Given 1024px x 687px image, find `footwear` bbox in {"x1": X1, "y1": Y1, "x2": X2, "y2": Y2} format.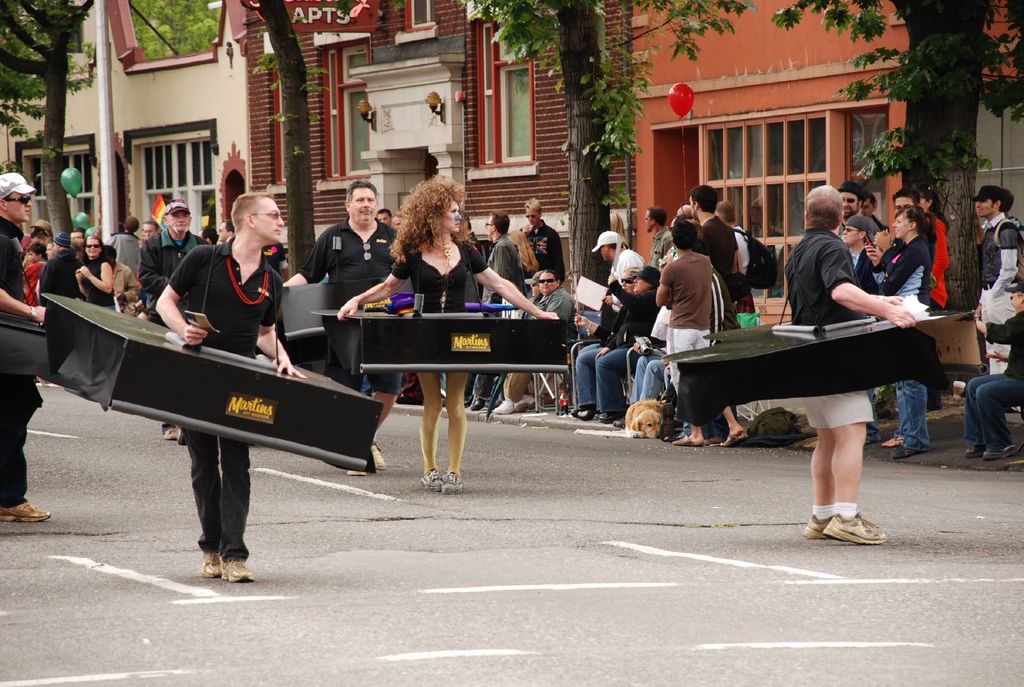
{"x1": 372, "y1": 444, "x2": 387, "y2": 470}.
